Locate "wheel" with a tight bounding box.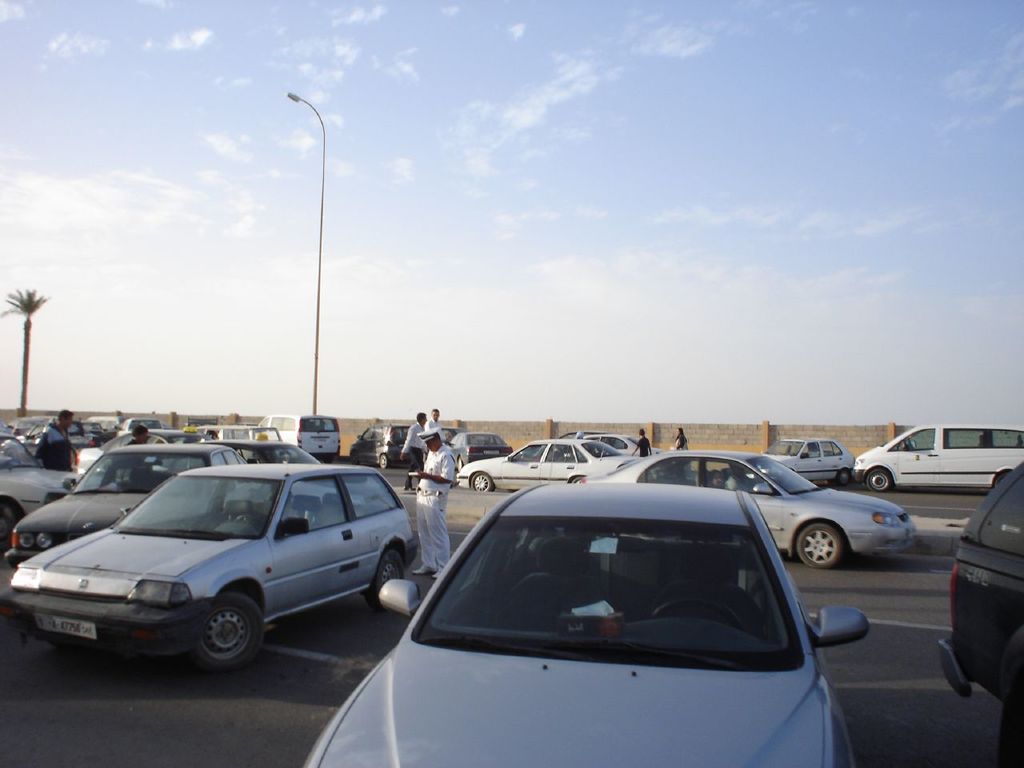
370, 550, 408, 614.
